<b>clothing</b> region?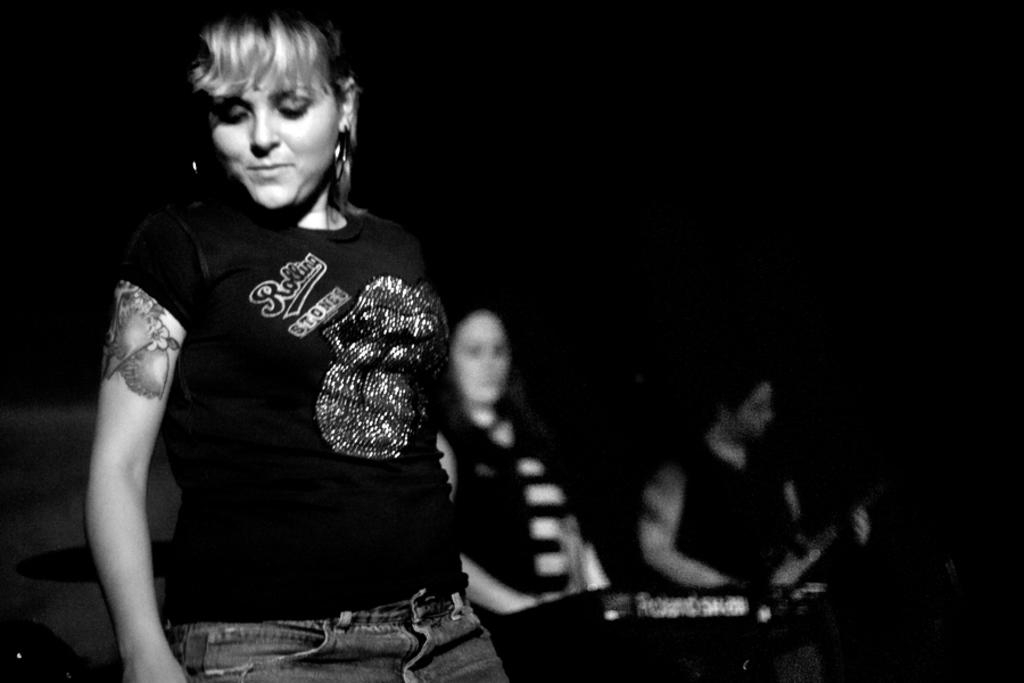
bbox(444, 398, 587, 607)
